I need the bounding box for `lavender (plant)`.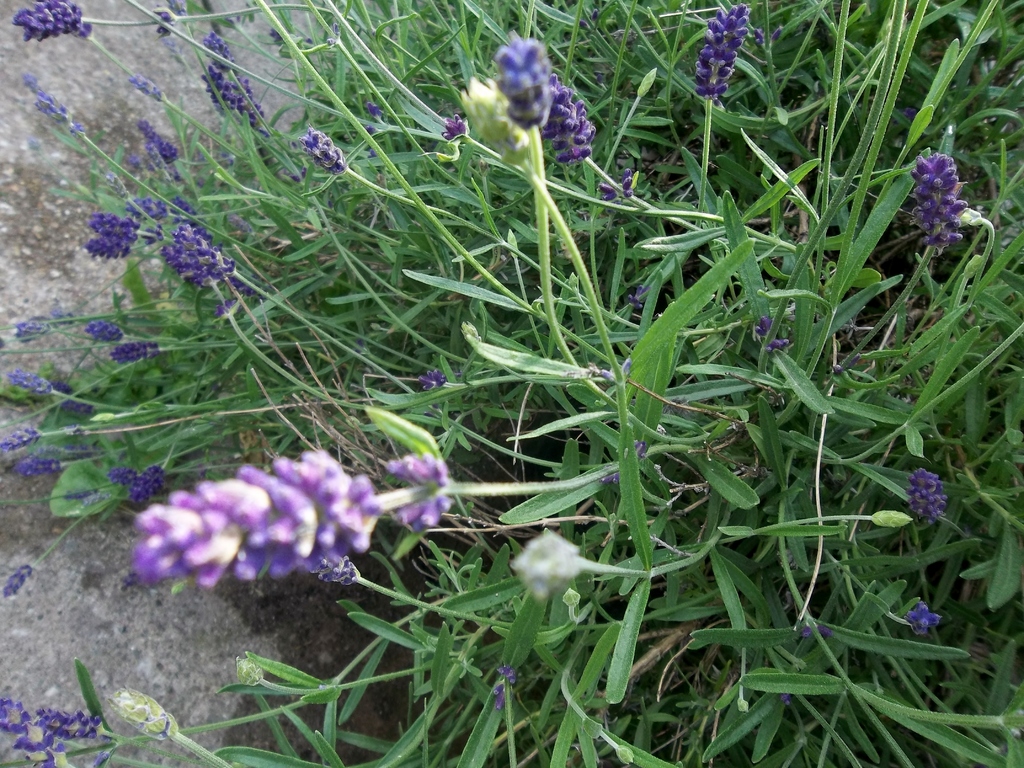
Here it is: pyautogui.locateOnScreen(199, 40, 287, 161).
